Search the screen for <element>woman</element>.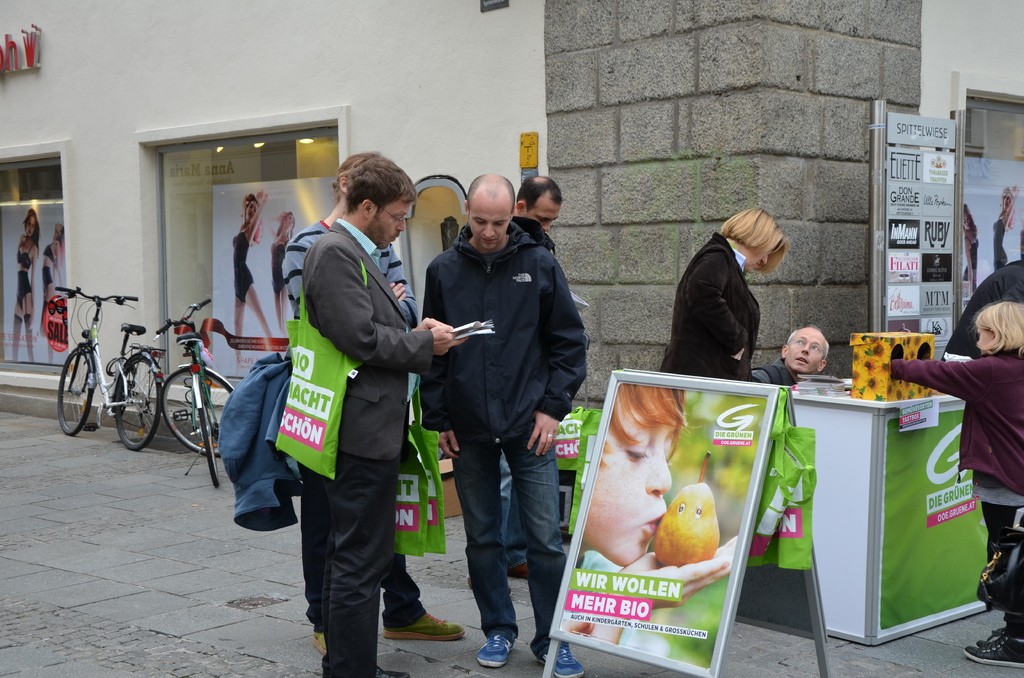
Found at bbox(653, 217, 794, 379).
